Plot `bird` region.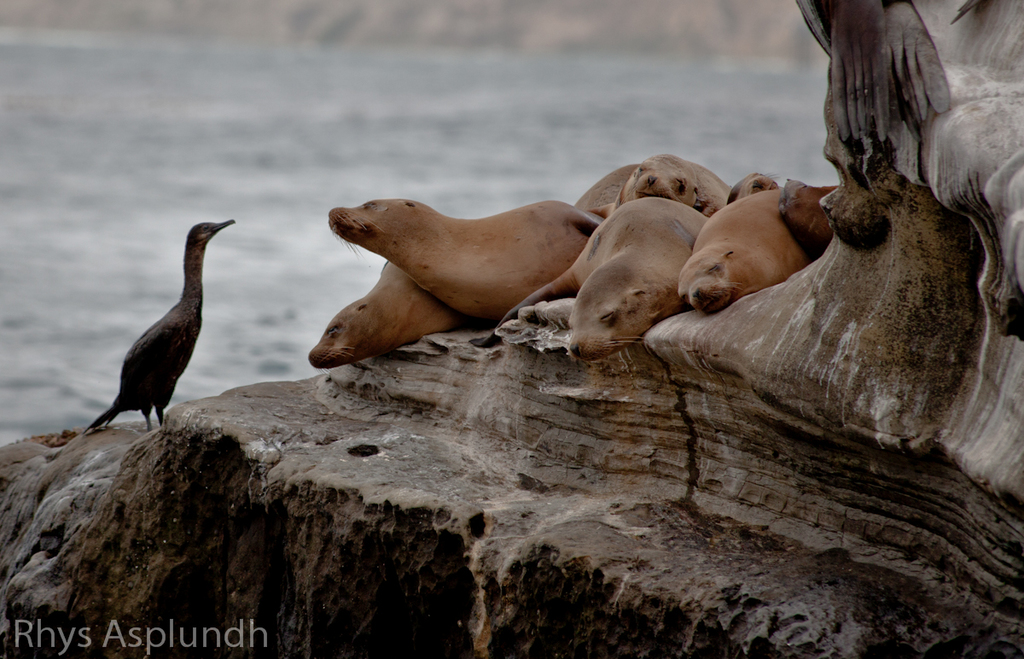
Plotted at bbox=[84, 219, 239, 447].
